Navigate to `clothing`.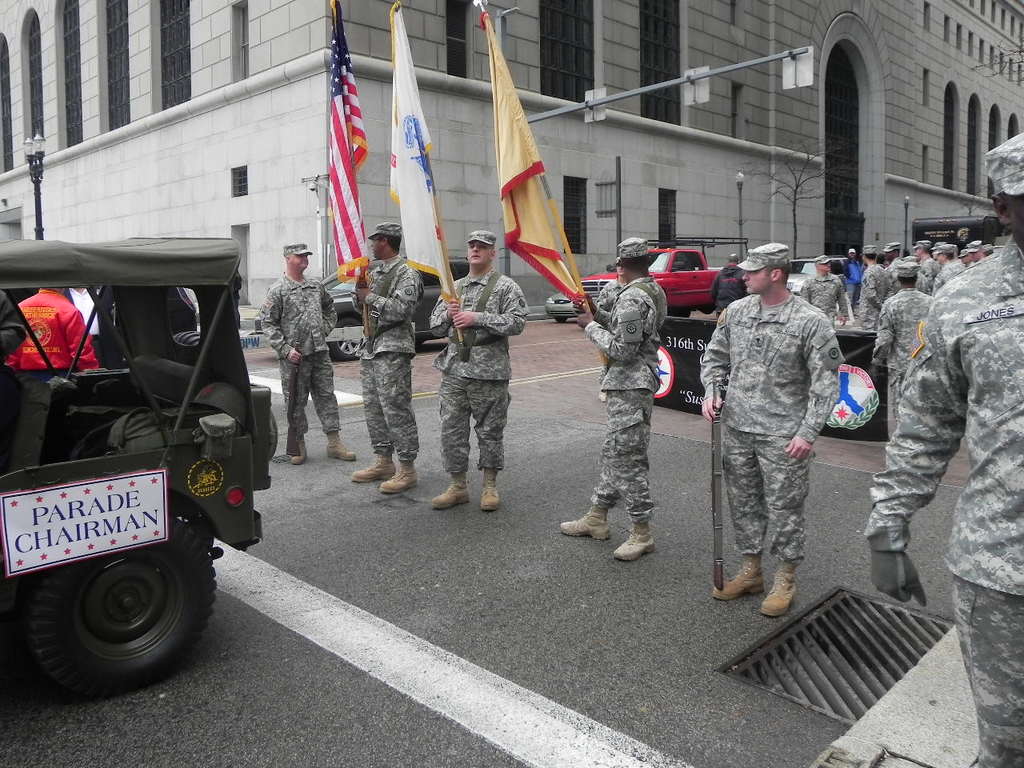
Navigation target: box(582, 276, 673, 518).
